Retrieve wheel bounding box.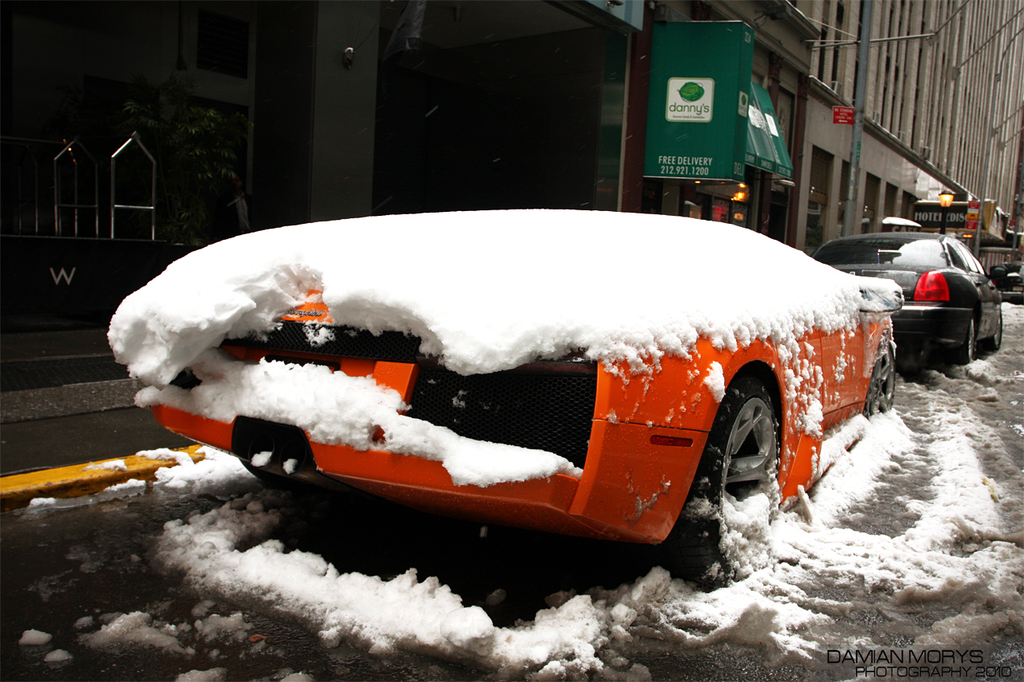
Bounding box: (858, 343, 889, 410).
